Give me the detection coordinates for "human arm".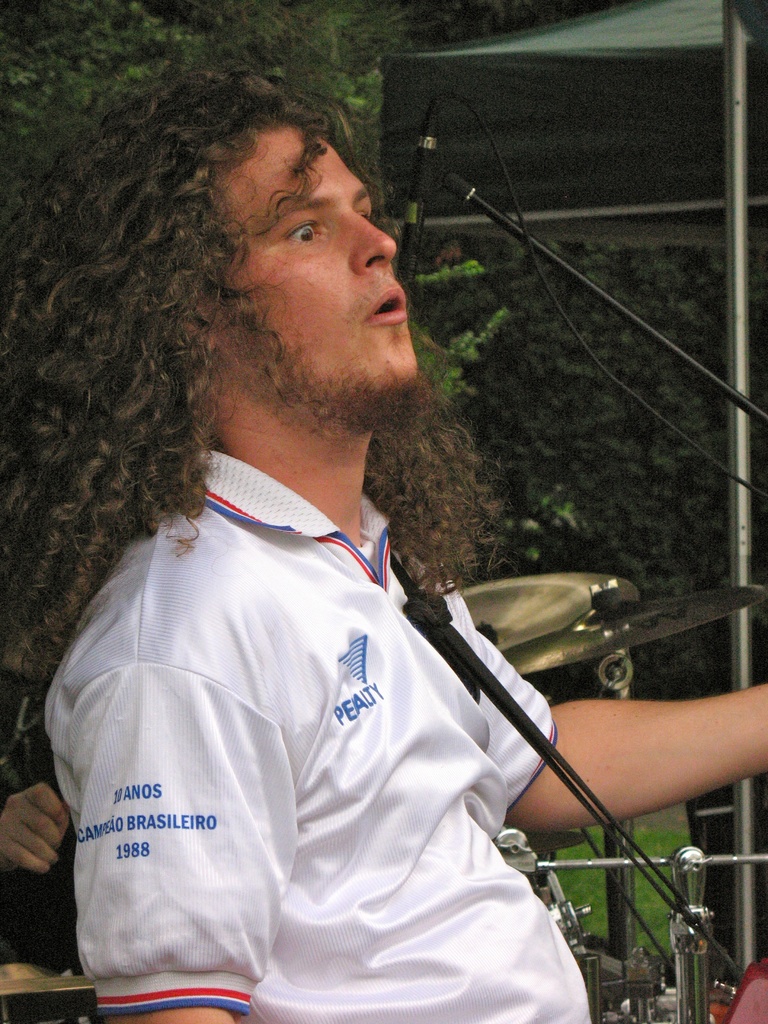
[x1=0, y1=764, x2=97, y2=886].
